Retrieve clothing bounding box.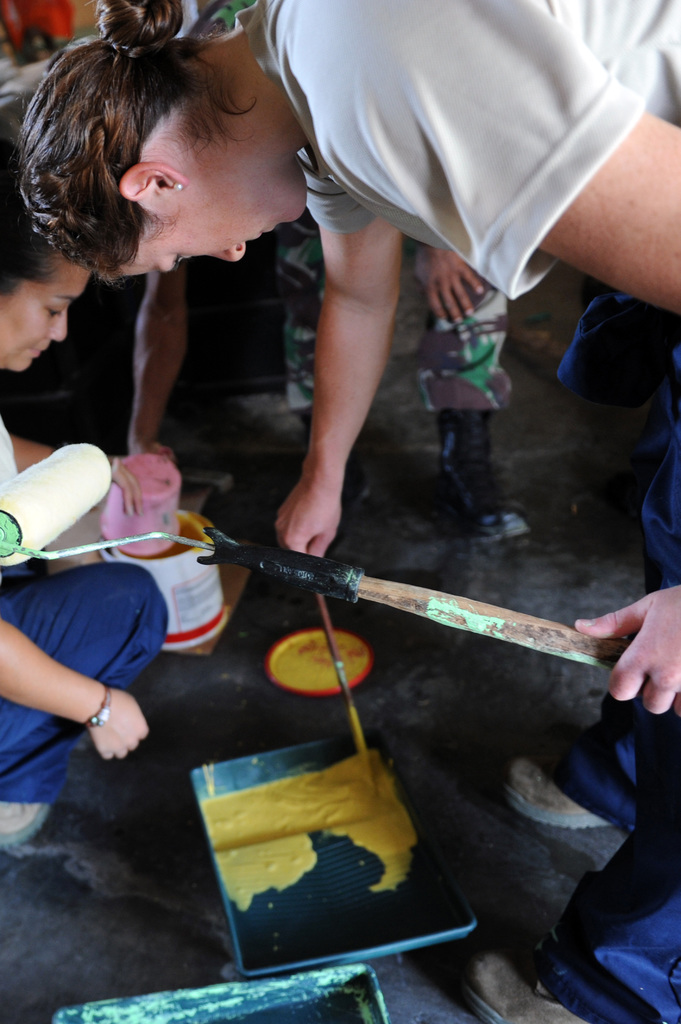
Bounding box: 0 406 161 805.
